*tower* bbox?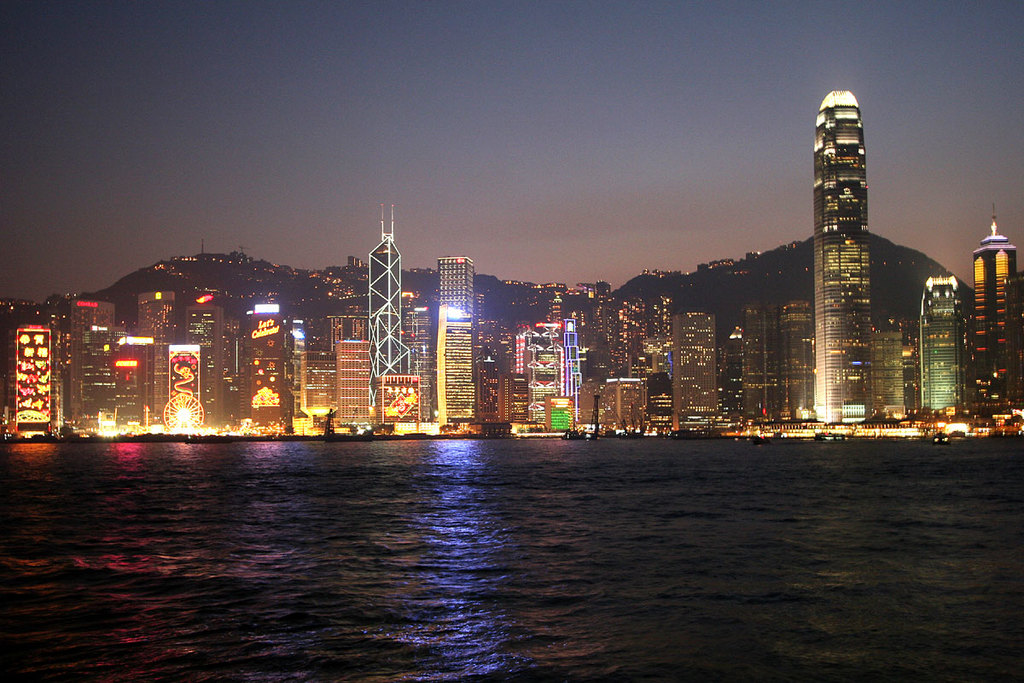
{"left": 284, "top": 330, "right": 335, "bottom": 425}
